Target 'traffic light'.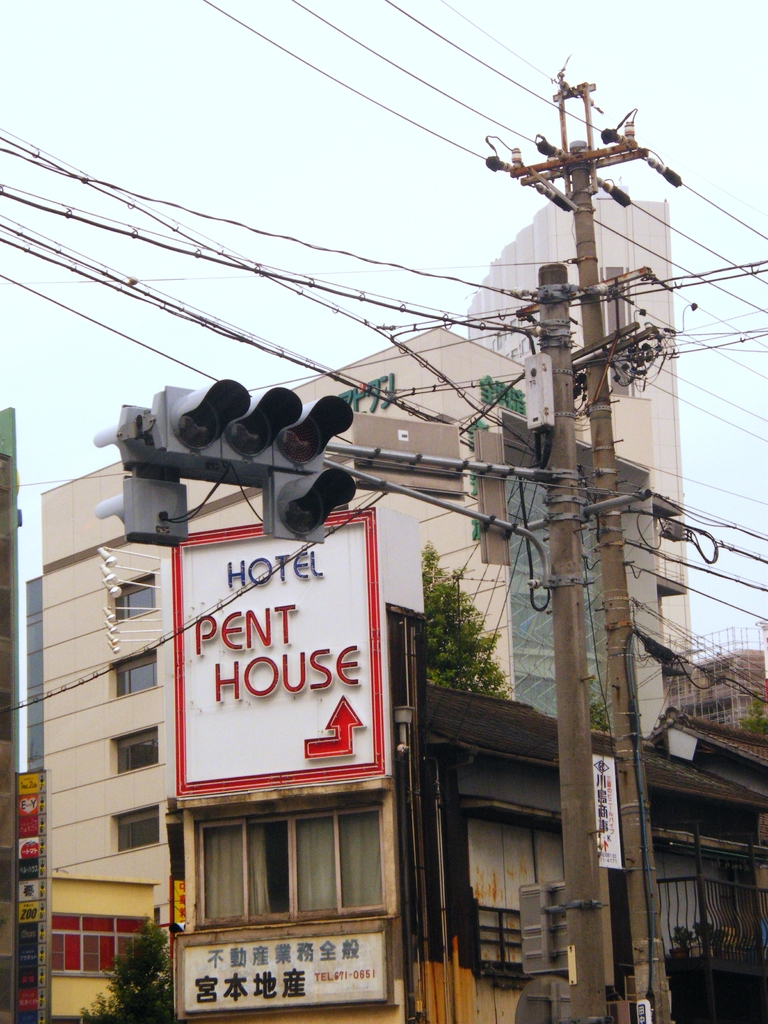
Target region: (89, 402, 191, 543).
